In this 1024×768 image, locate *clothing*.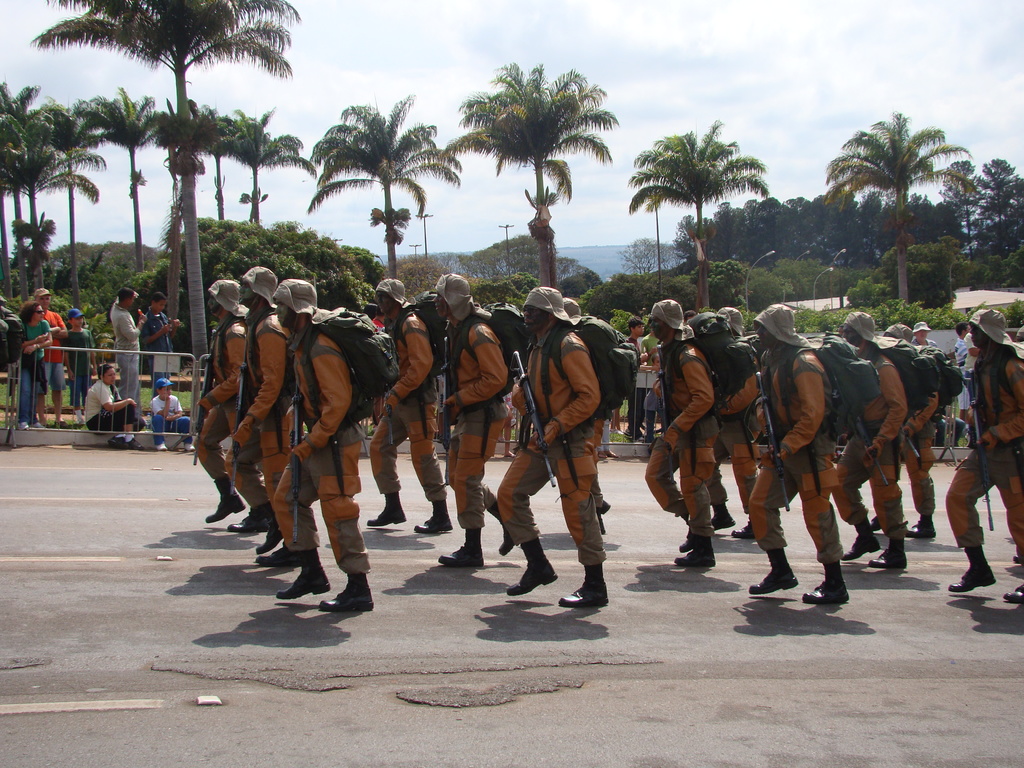
Bounding box: (903,365,931,518).
